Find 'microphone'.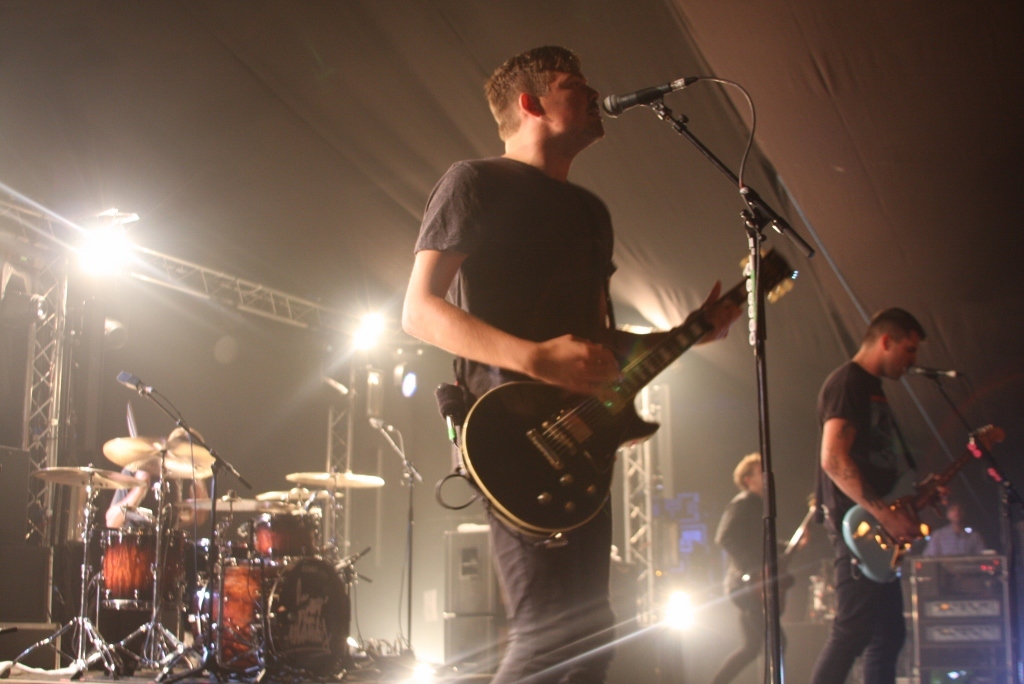
x1=109, y1=366, x2=162, y2=402.
